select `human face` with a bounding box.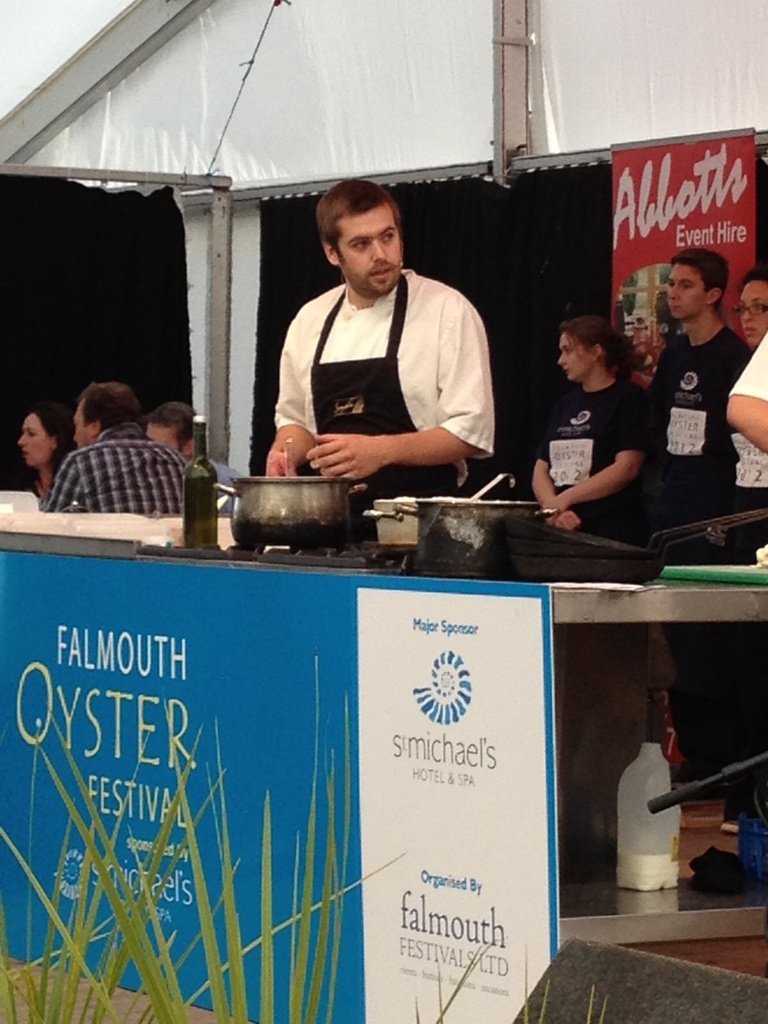
(x1=562, y1=335, x2=593, y2=380).
